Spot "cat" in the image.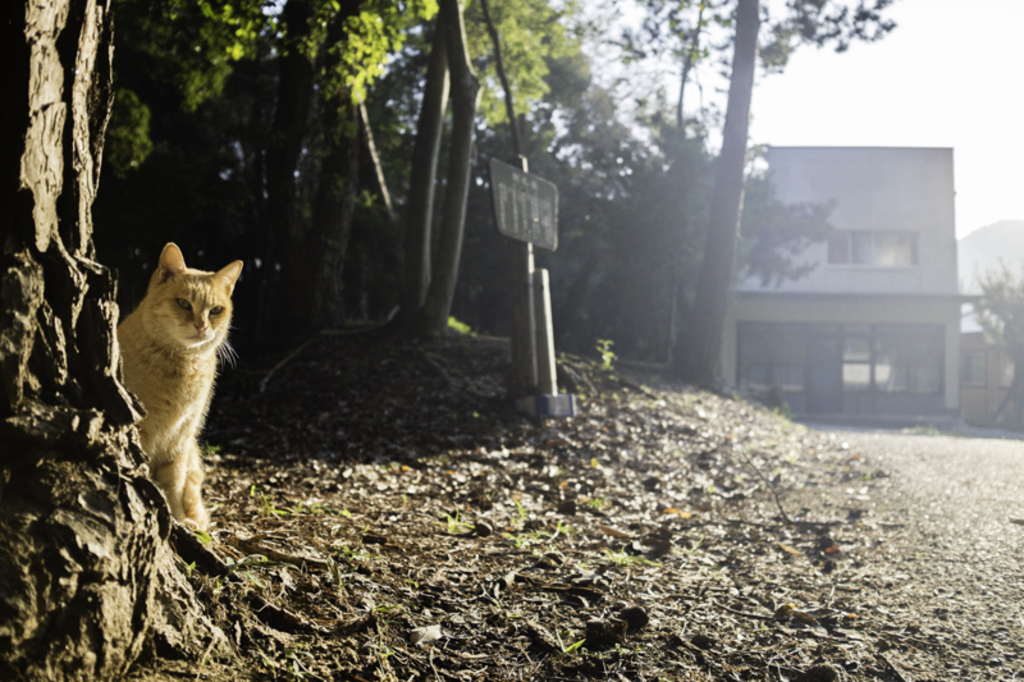
"cat" found at x1=120, y1=241, x2=242, y2=530.
